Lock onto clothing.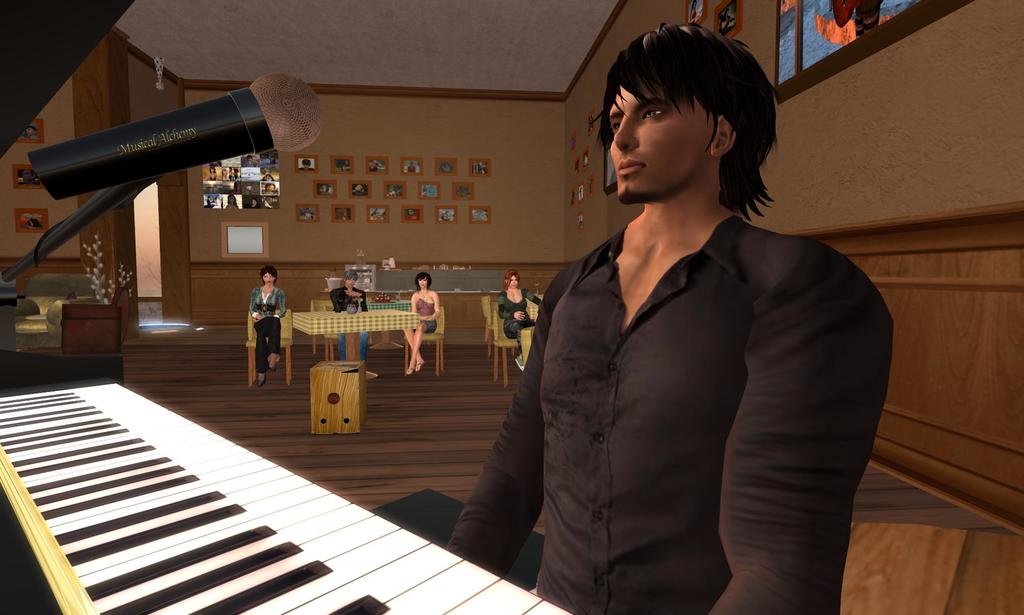
Locked: [x1=414, y1=291, x2=440, y2=336].
